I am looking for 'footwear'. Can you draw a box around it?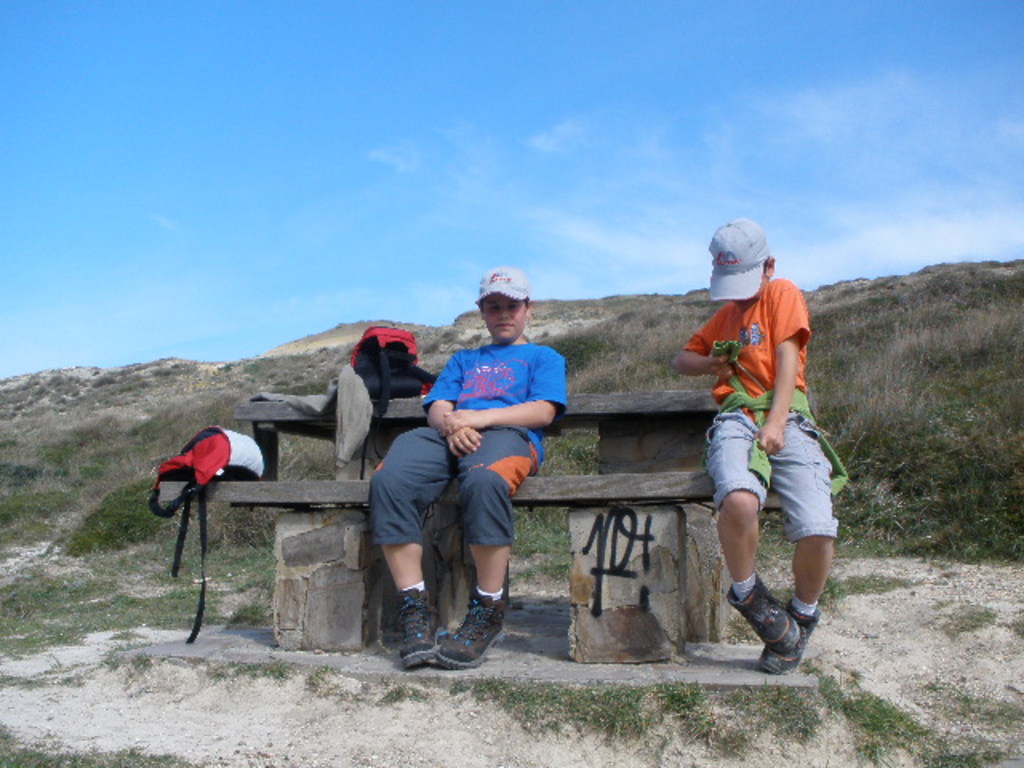
Sure, the bounding box is detection(394, 584, 437, 667).
